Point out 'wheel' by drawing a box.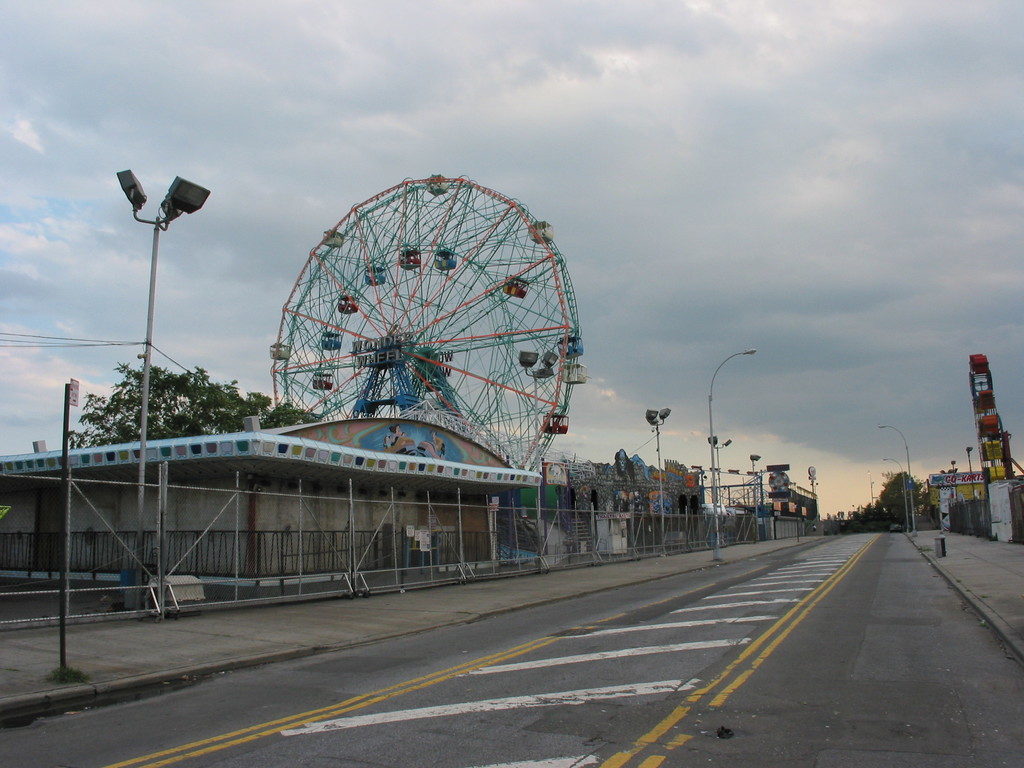
rect(272, 179, 582, 478).
